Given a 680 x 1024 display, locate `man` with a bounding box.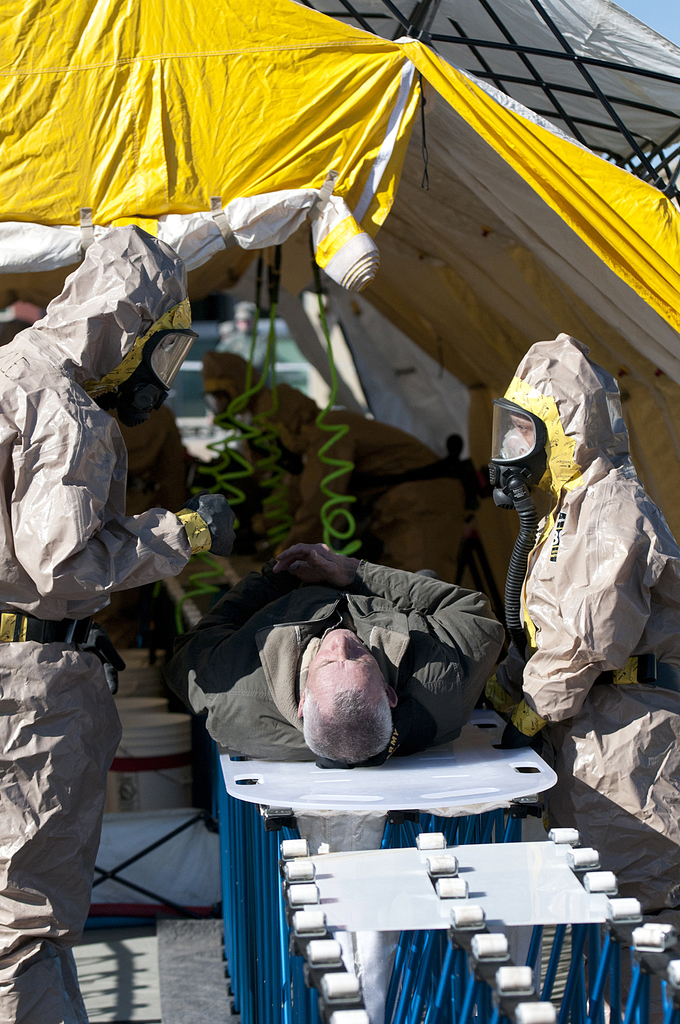
Located: l=0, t=218, r=238, b=1023.
